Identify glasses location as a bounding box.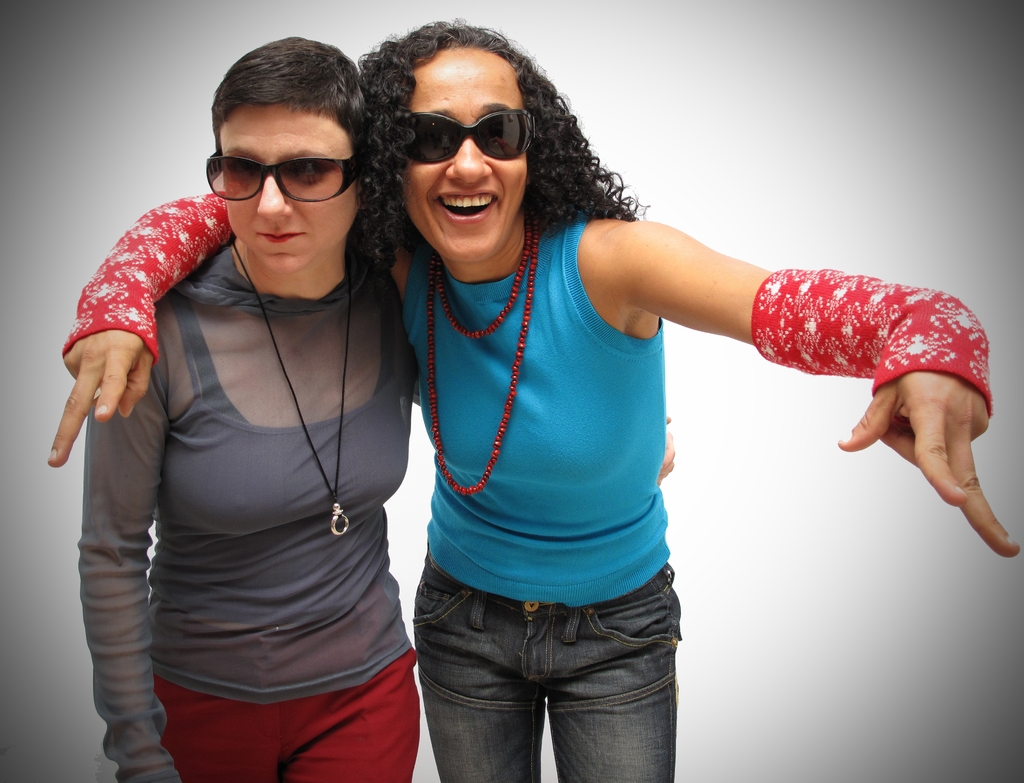
crop(202, 138, 358, 195).
